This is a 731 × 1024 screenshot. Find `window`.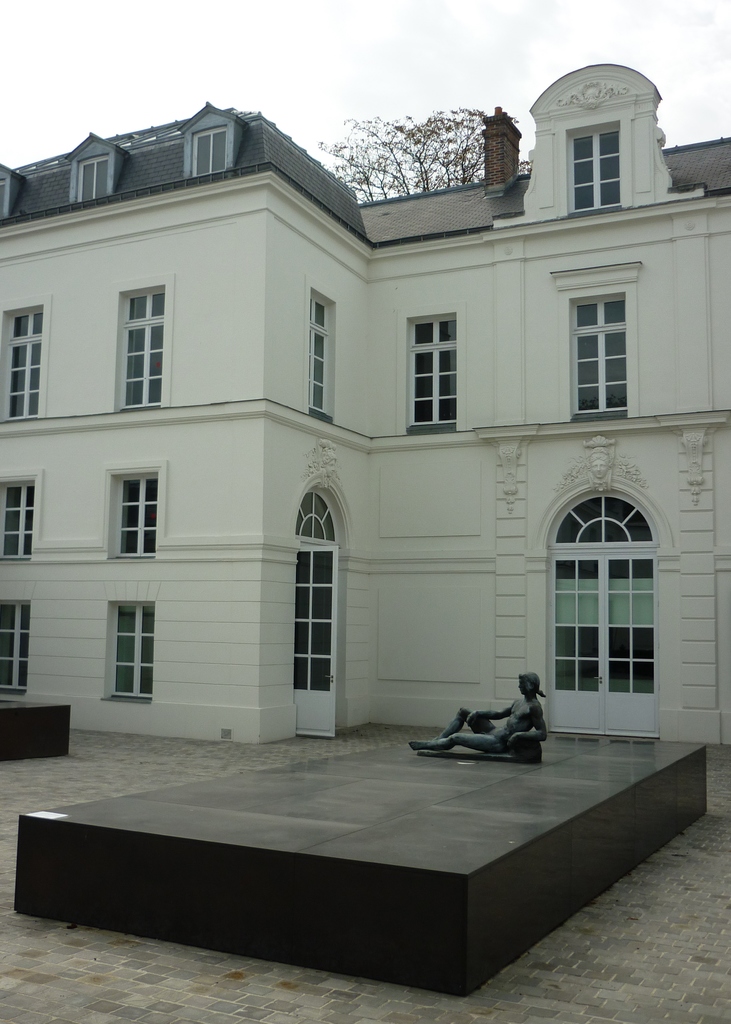
Bounding box: locate(61, 127, 131, 197).
